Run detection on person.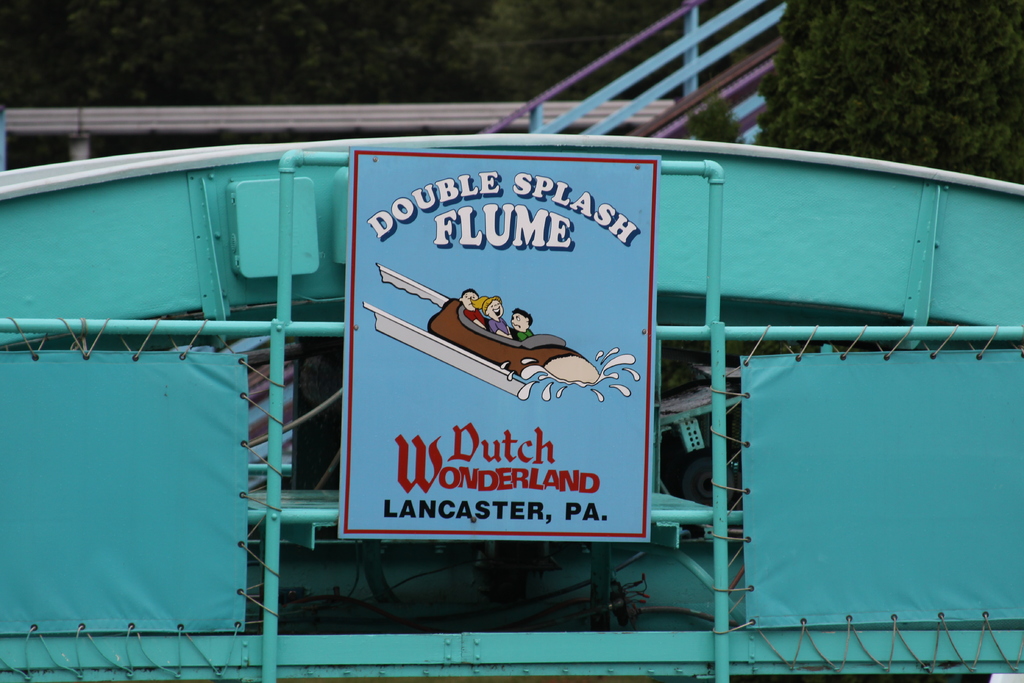
Result: bbox(458, 290, 485, 325).
